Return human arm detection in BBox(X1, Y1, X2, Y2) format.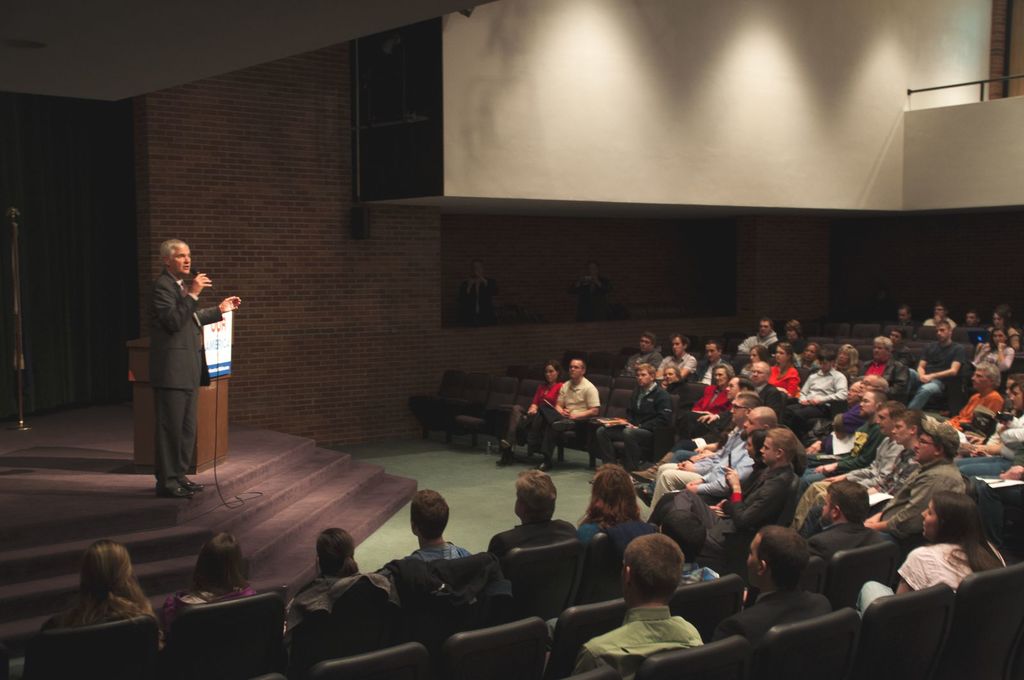
BBox(573, 638, 616, 679).
